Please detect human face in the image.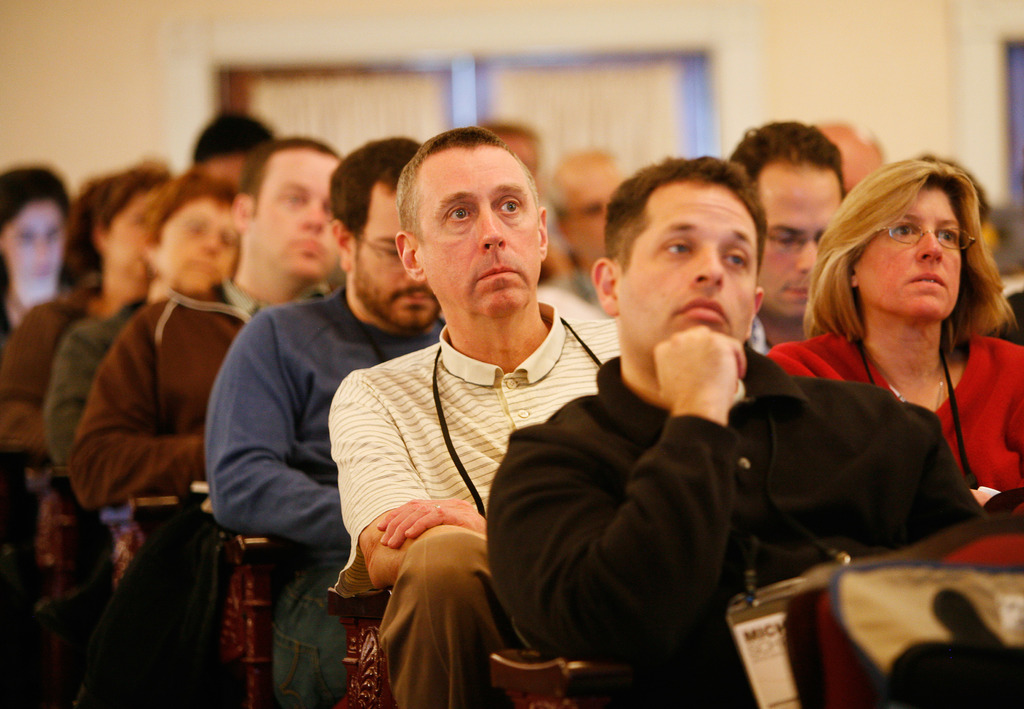
162,201,242,294.
